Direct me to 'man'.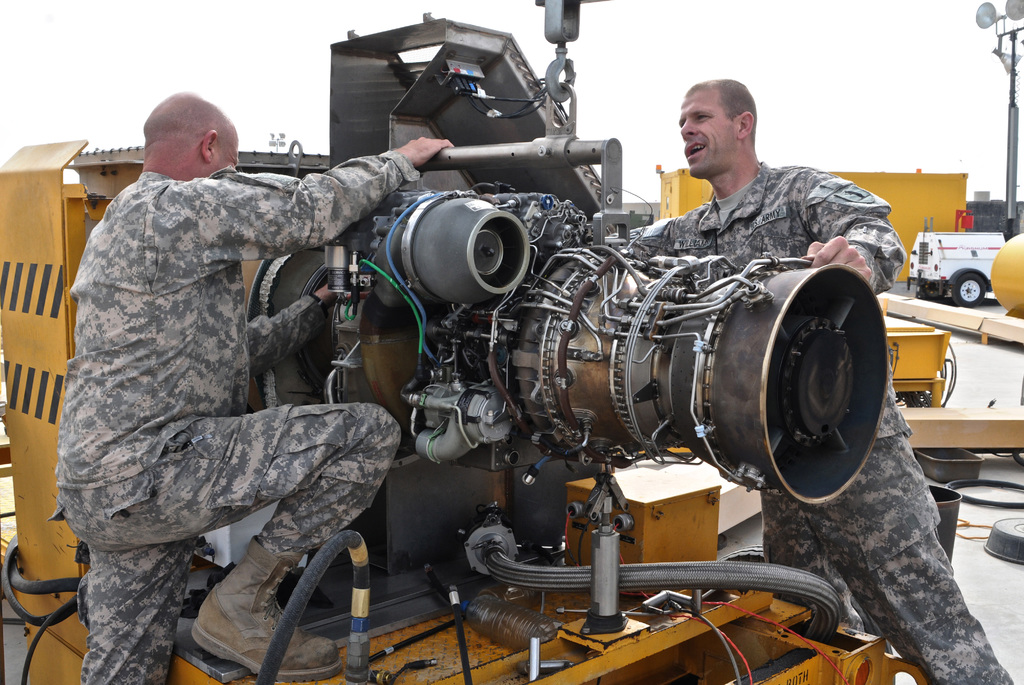
Direction: (left=52, top=93, right=464, bottom=684).
